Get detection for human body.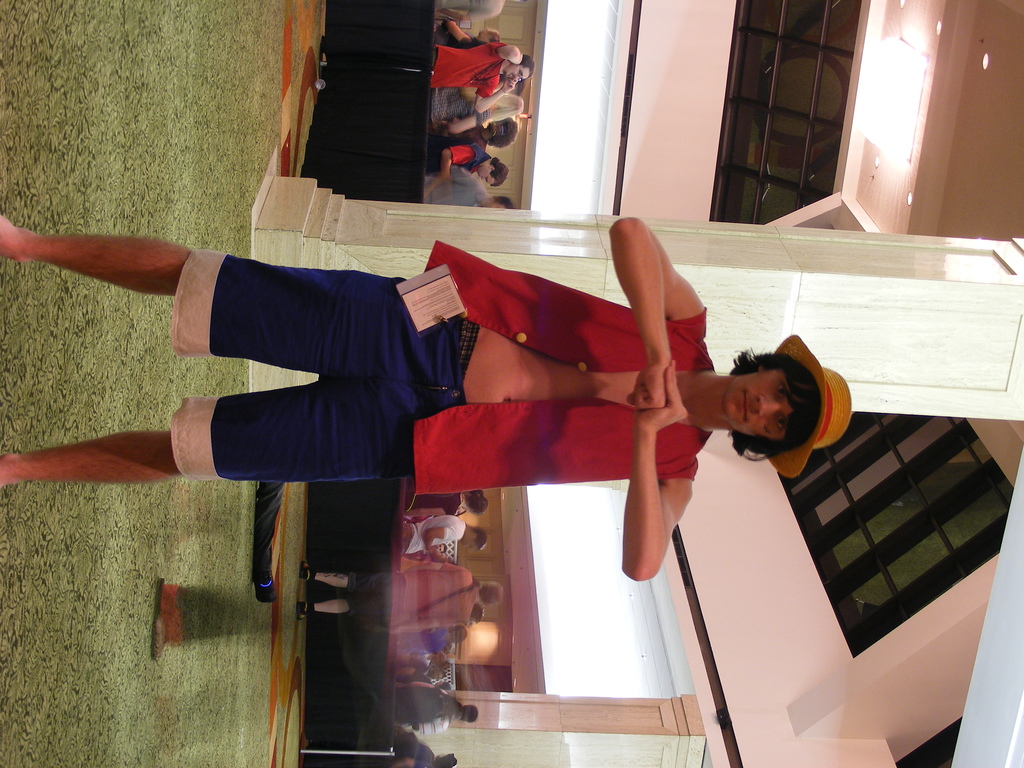
Detection: 439,18,493,40.
